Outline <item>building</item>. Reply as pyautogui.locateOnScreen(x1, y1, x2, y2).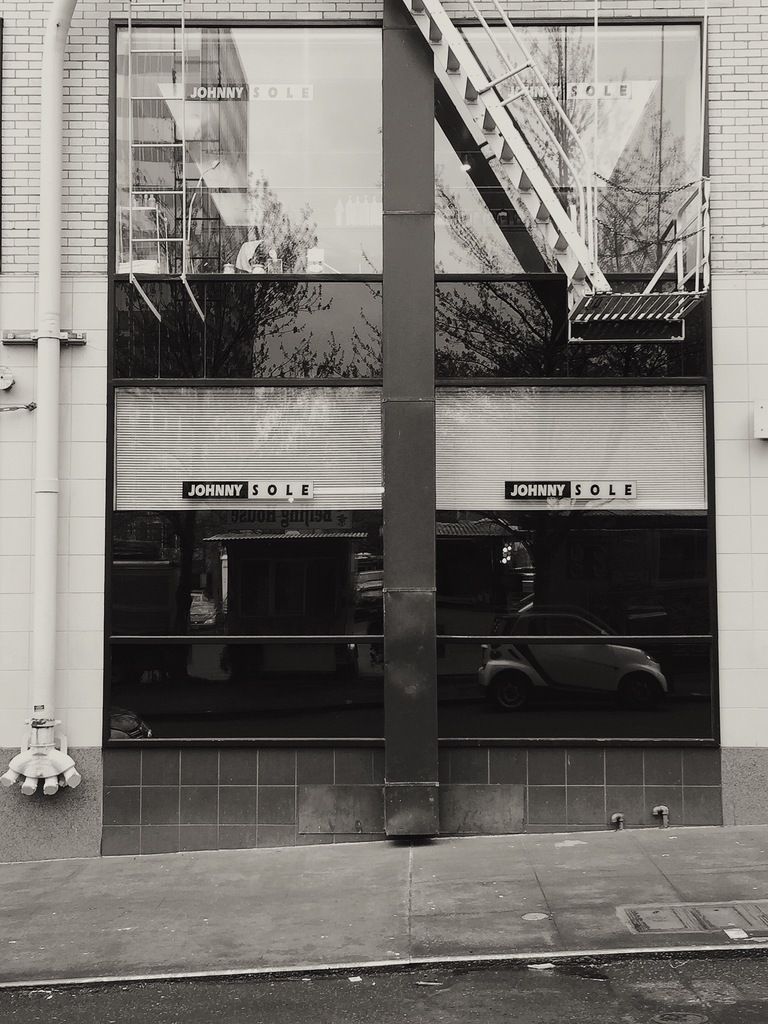
pyautogui.locateOnScreen(0, 0, 767, 1023).
